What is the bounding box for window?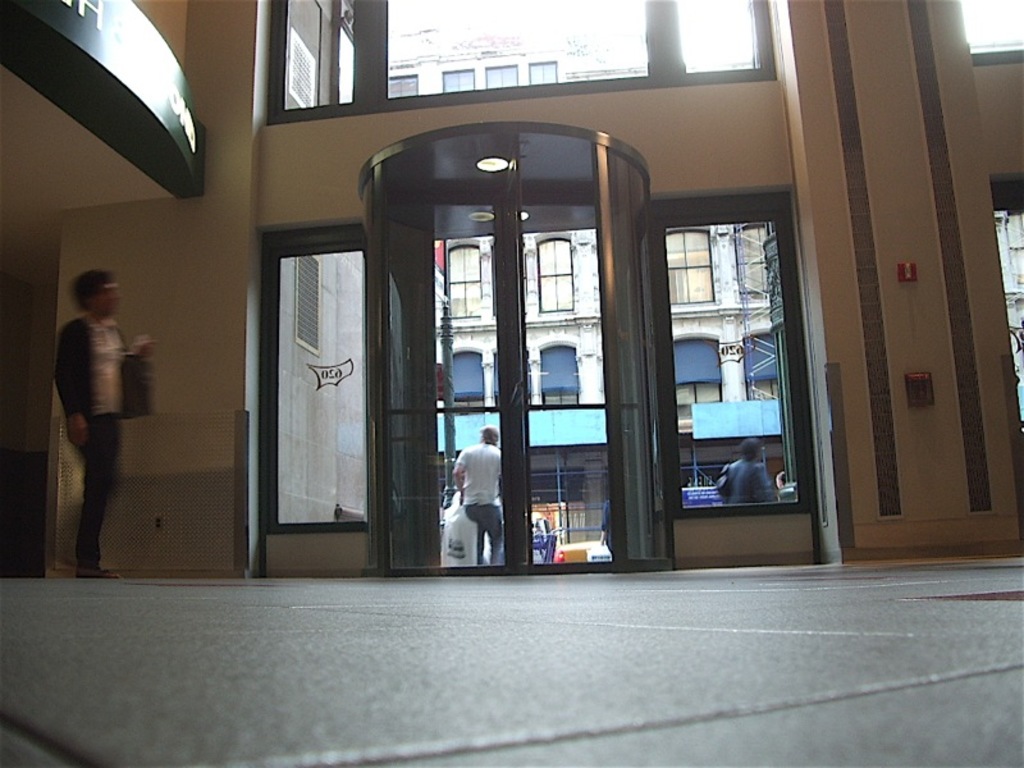
x1=529, y1=59, x2=561, y2=87.
